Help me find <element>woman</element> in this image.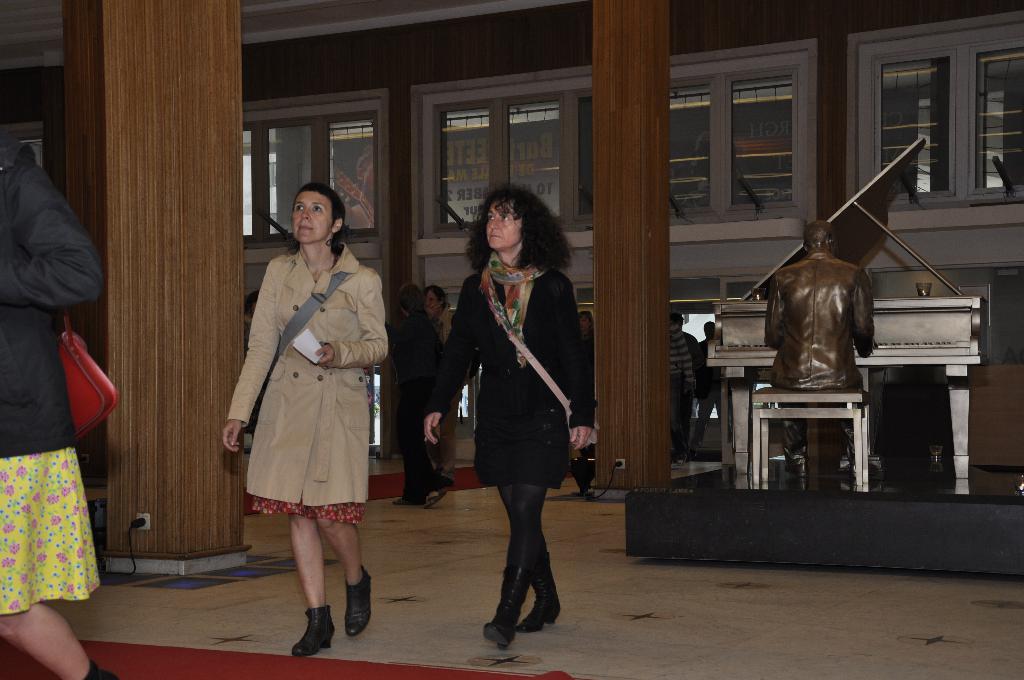
Found it: bbox(0, 120, 119, 679).
